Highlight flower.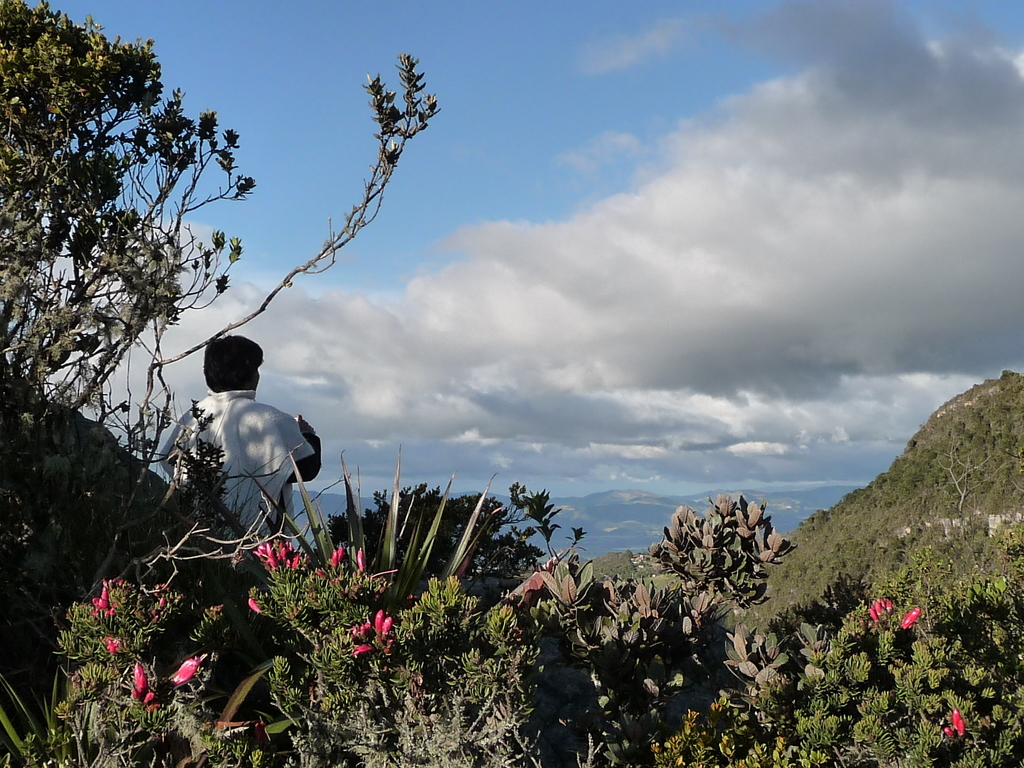
Highlighted region: x1=868 y1=595 x2=890 y2=632.
